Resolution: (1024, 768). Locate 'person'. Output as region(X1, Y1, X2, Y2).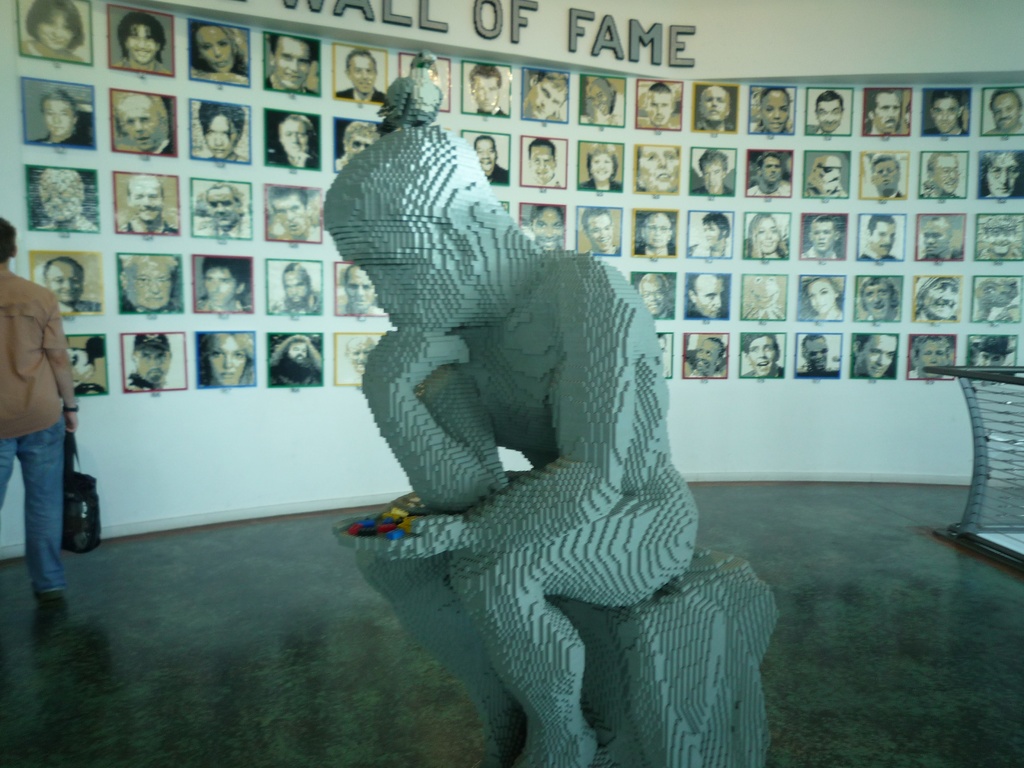
region(871, 153, 904, 198).
